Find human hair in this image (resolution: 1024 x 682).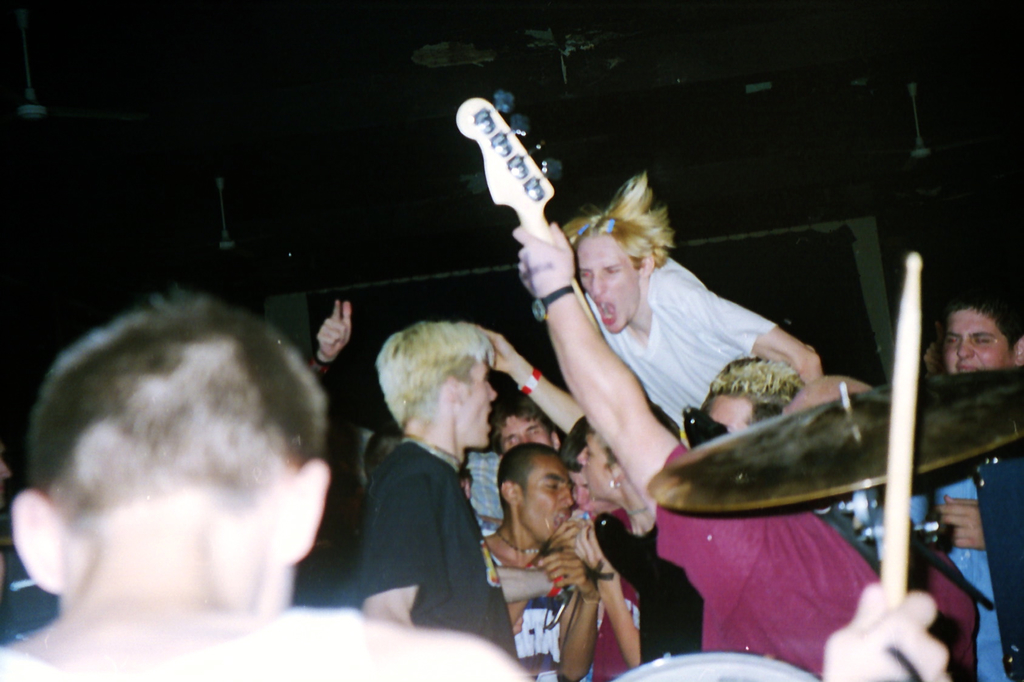
(28, 289, 326, 532).
